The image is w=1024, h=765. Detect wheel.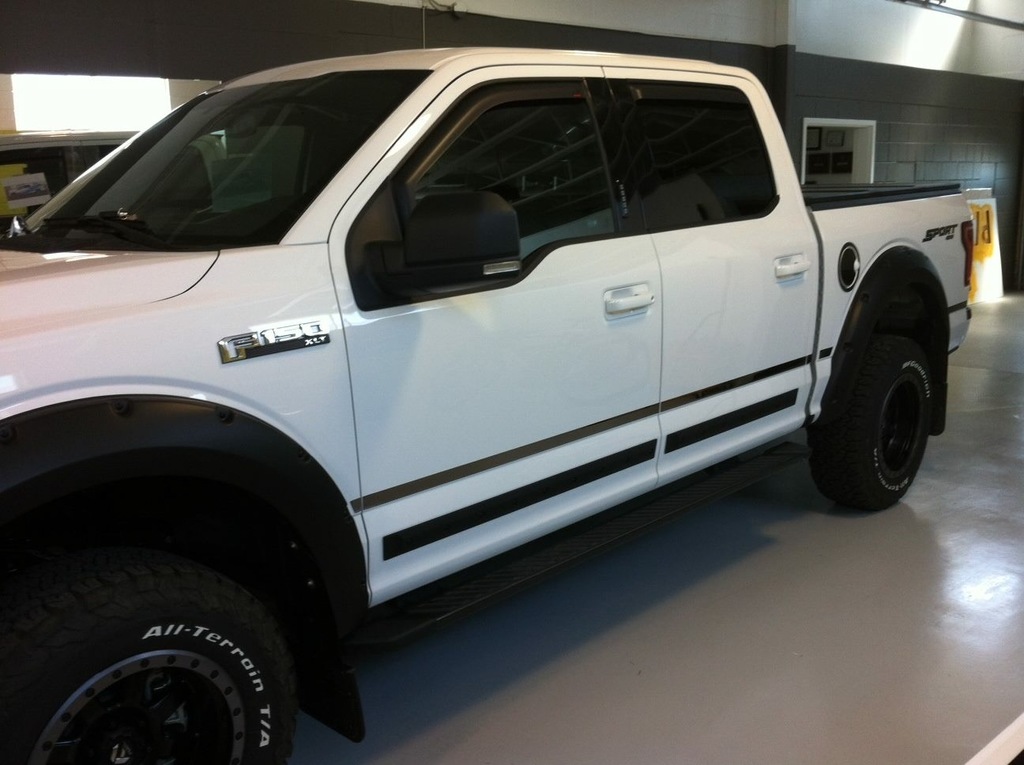
Detection: pyautogui.locateOnScreen(814, 333, 937, 511).
